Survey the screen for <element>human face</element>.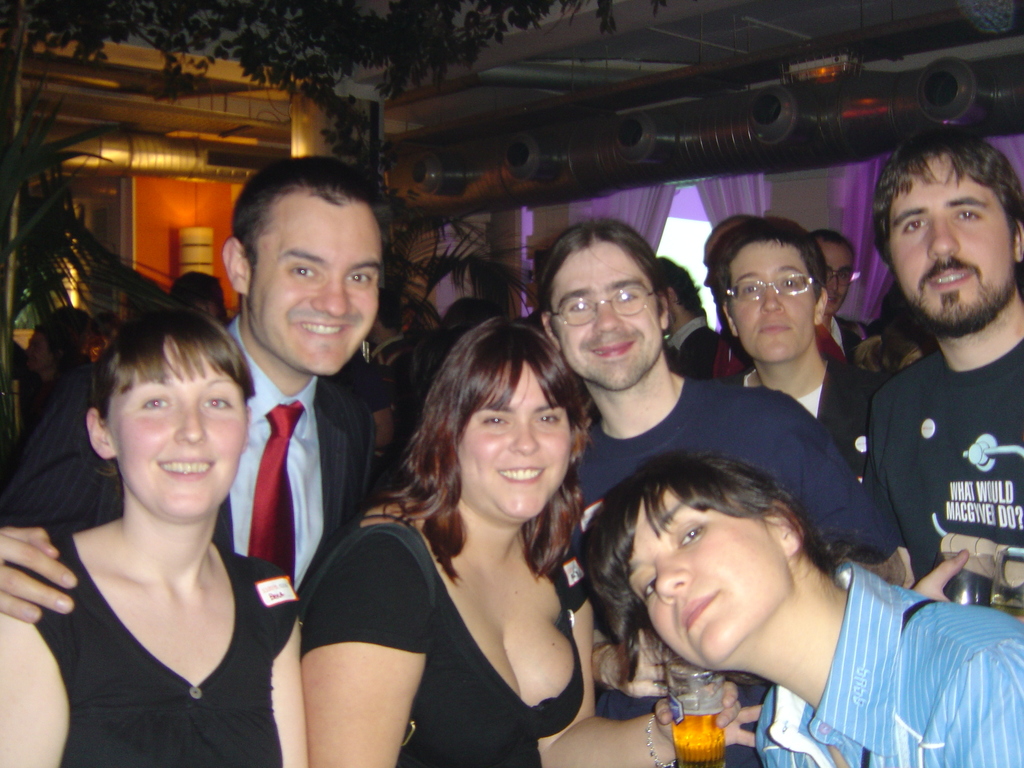
Survey found: x1=111, y1=340, x2=246, y2=521.
